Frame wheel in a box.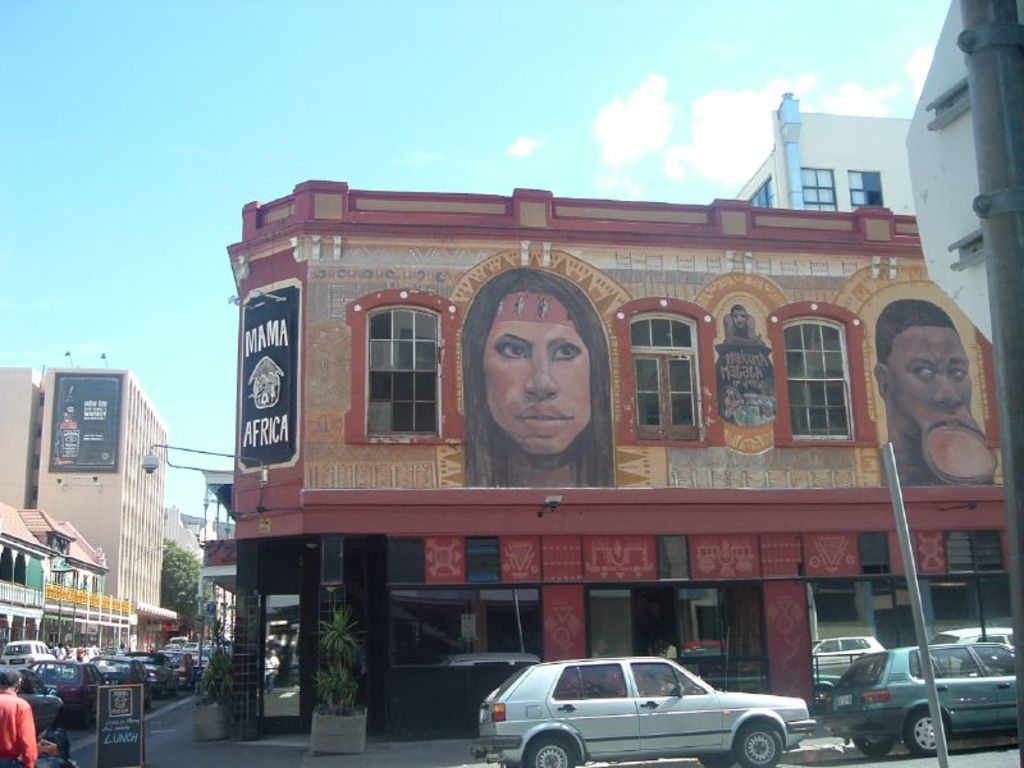
{"left": 852, "top": 728, "right": 892, "bottom": 754}.
